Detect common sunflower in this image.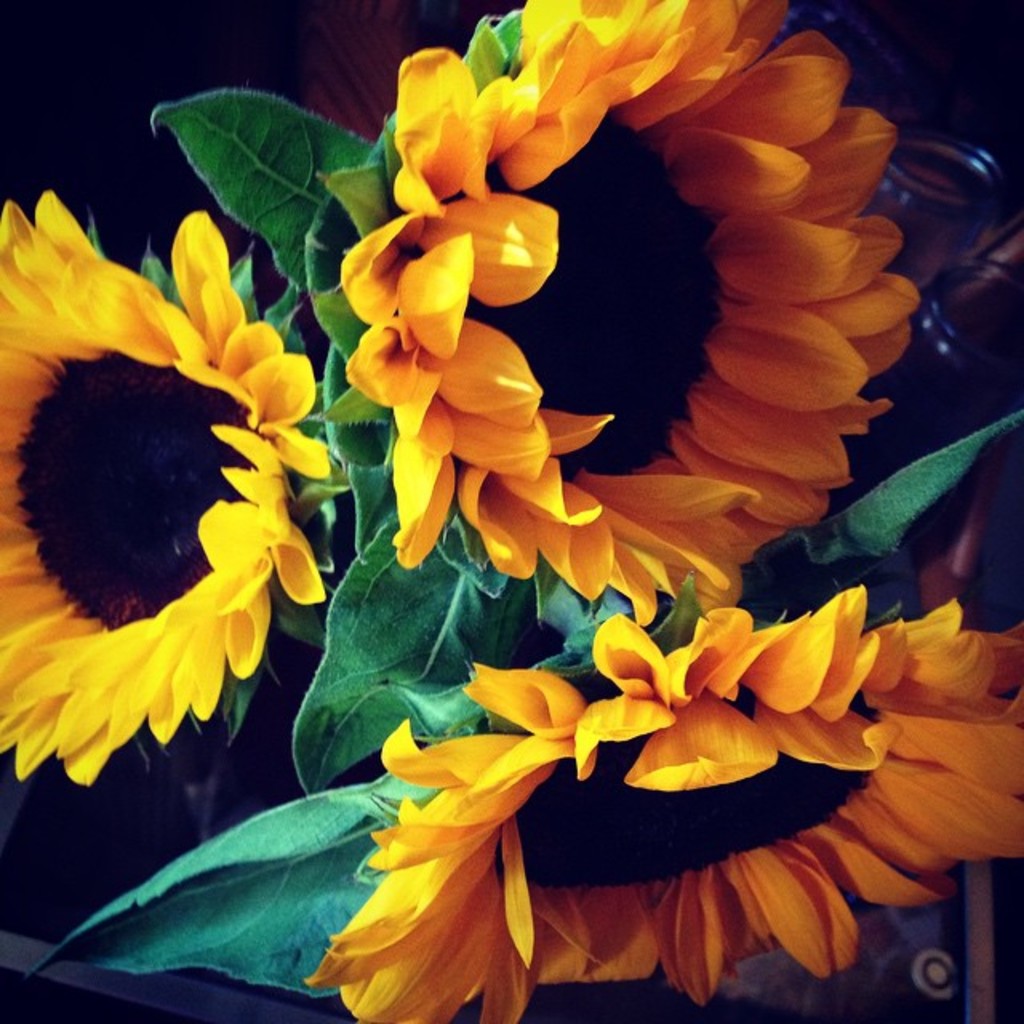
Detection: (320, 598, 1013, 1022).
